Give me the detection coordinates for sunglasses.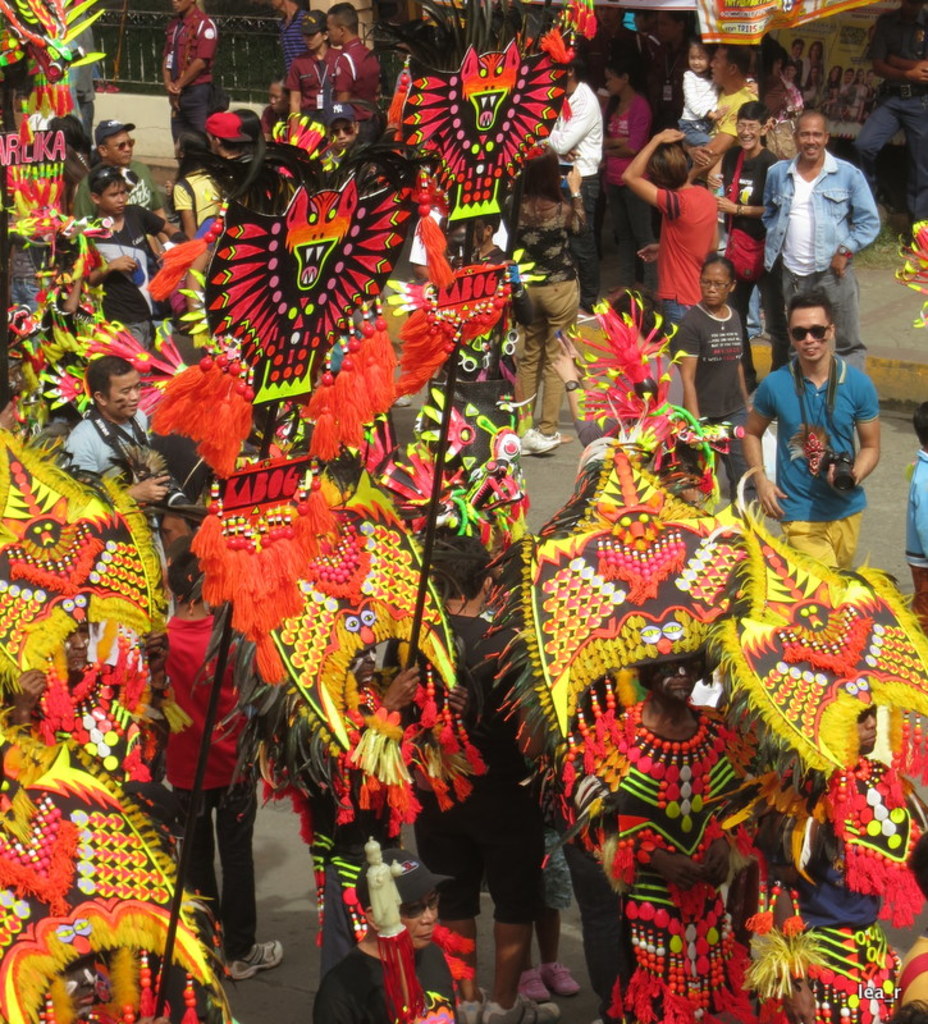
{"left": 401, "top": 899, "right": 445, "bottom": 920}.
